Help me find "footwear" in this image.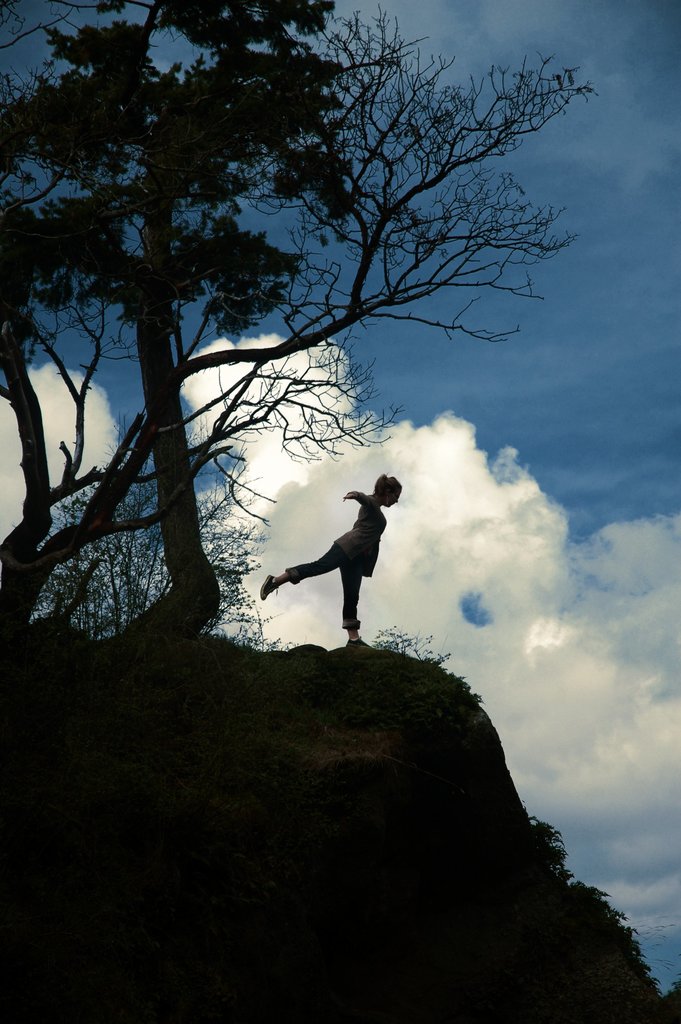
Found it: box=[347, 634, 368, 643].
